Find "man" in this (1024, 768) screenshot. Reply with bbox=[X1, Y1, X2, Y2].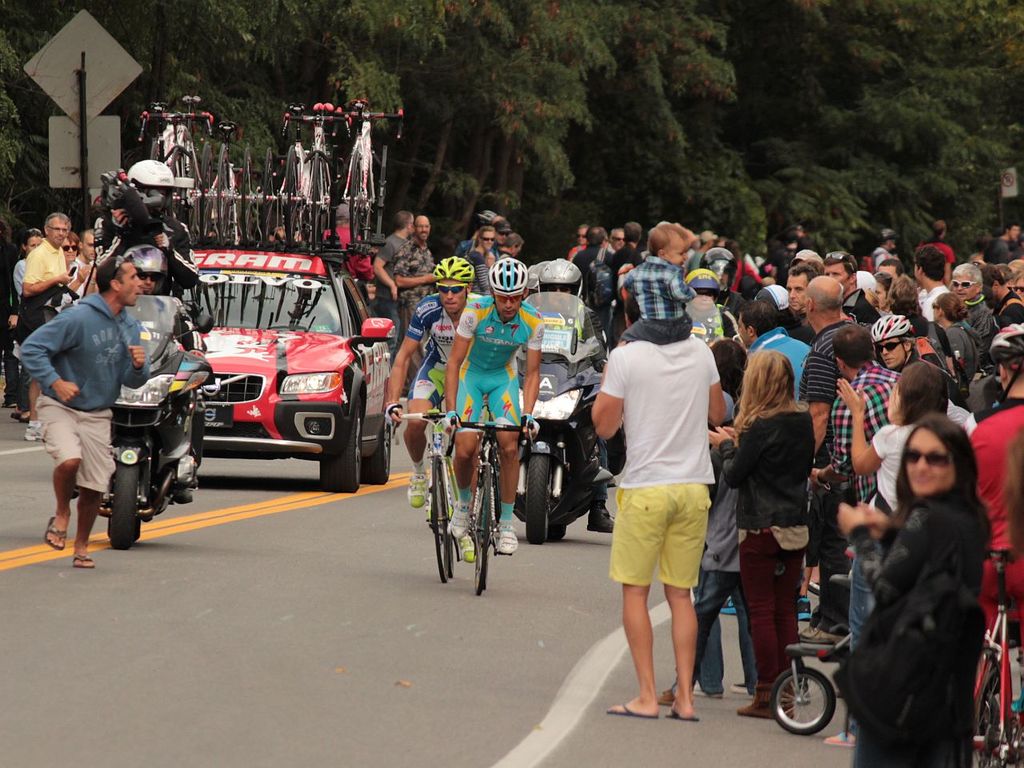
bbox=[396, 199, 445, 303].
